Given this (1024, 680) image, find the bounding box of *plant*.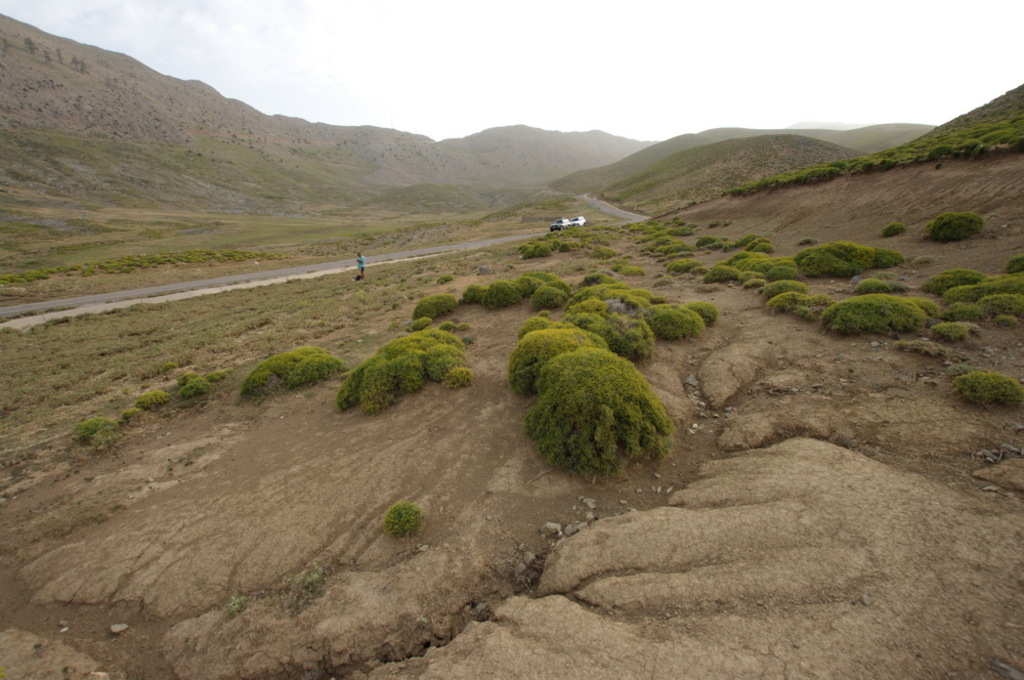
detection(377, 499, 431, 549).
